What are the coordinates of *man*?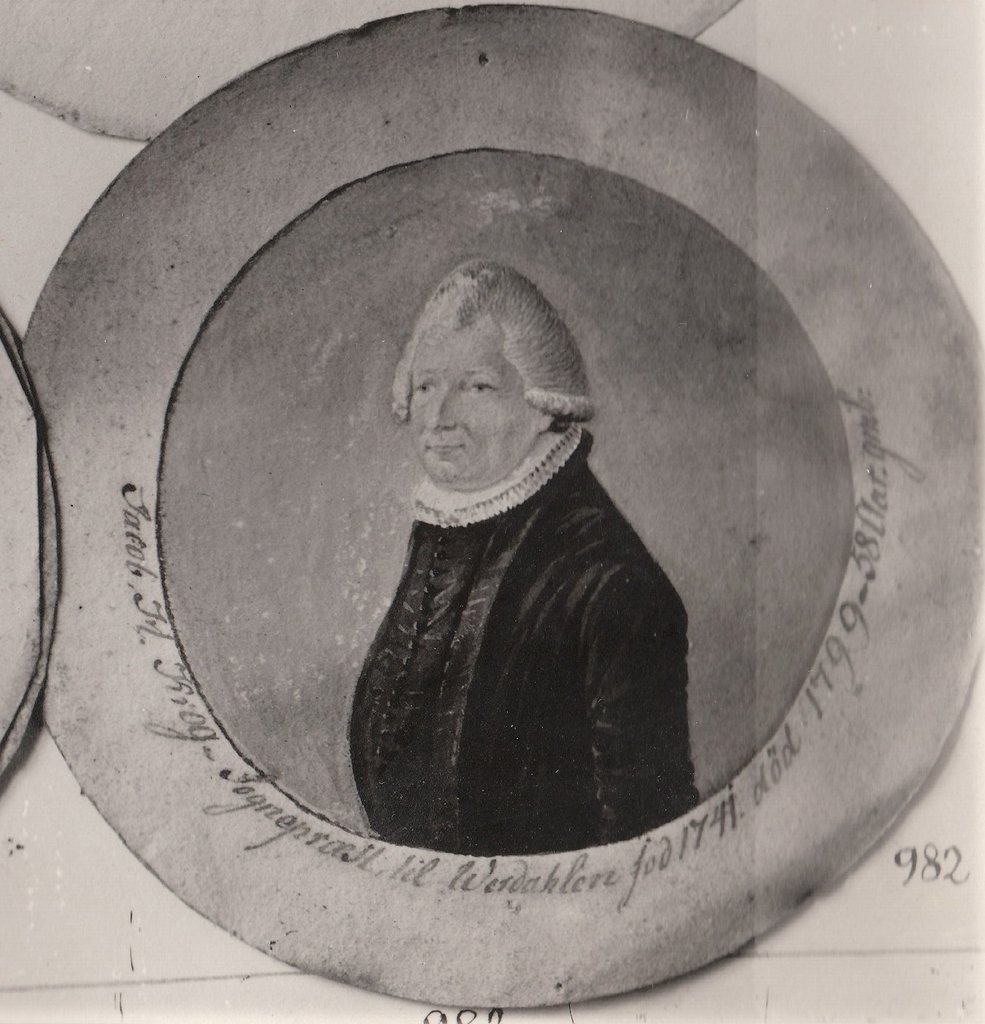
<bbox>294, 268, 794, 844</bbox>.
